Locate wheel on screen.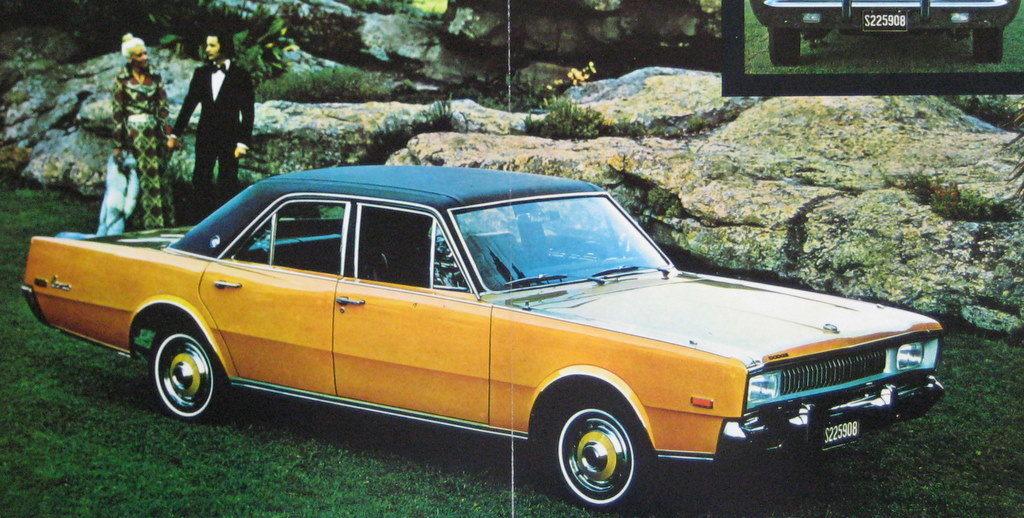
On screen at bbox(134, 328, 212, 417).
